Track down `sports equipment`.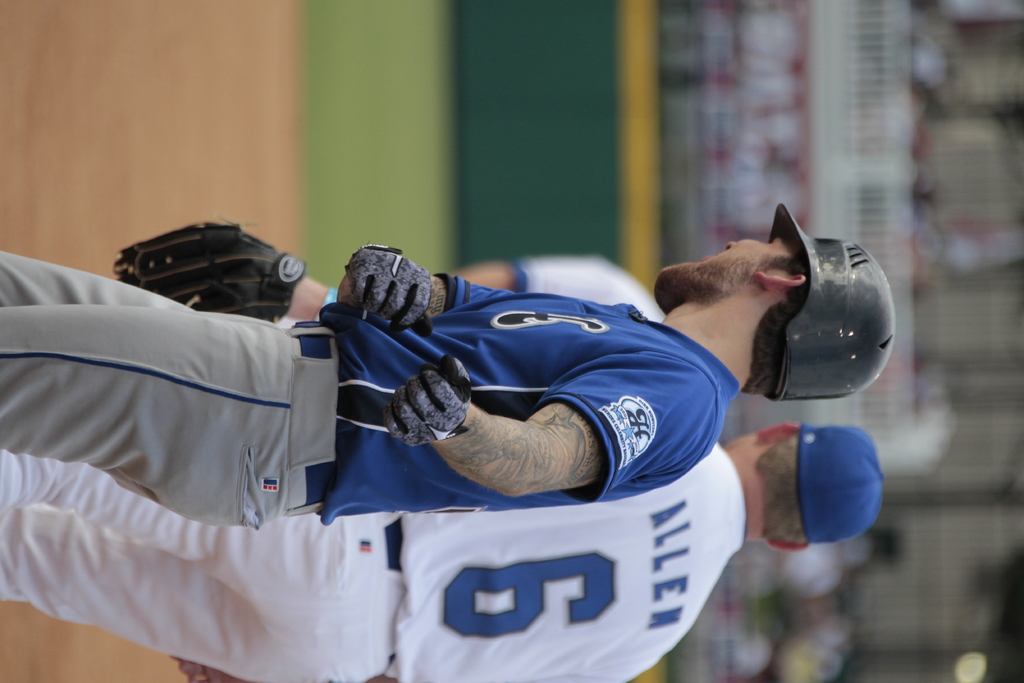
Tracked to [769,202,895,399].
